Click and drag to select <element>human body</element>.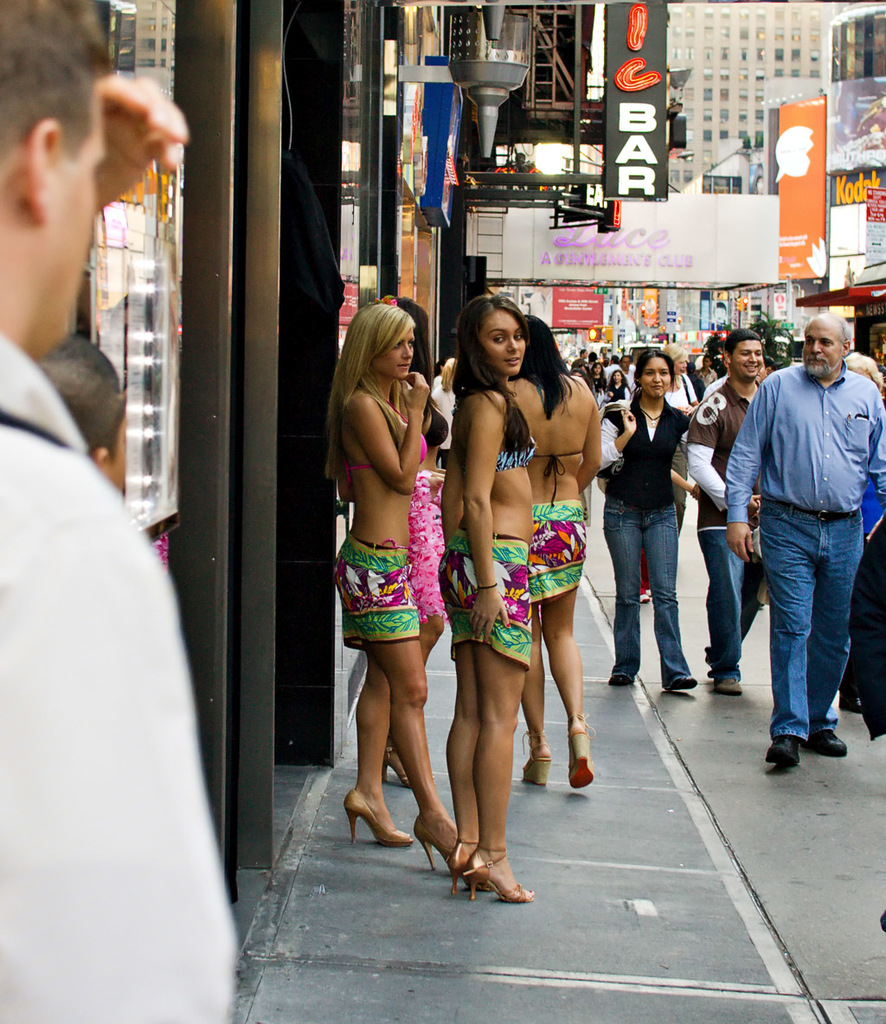
Selection: 442:289:543:912.
